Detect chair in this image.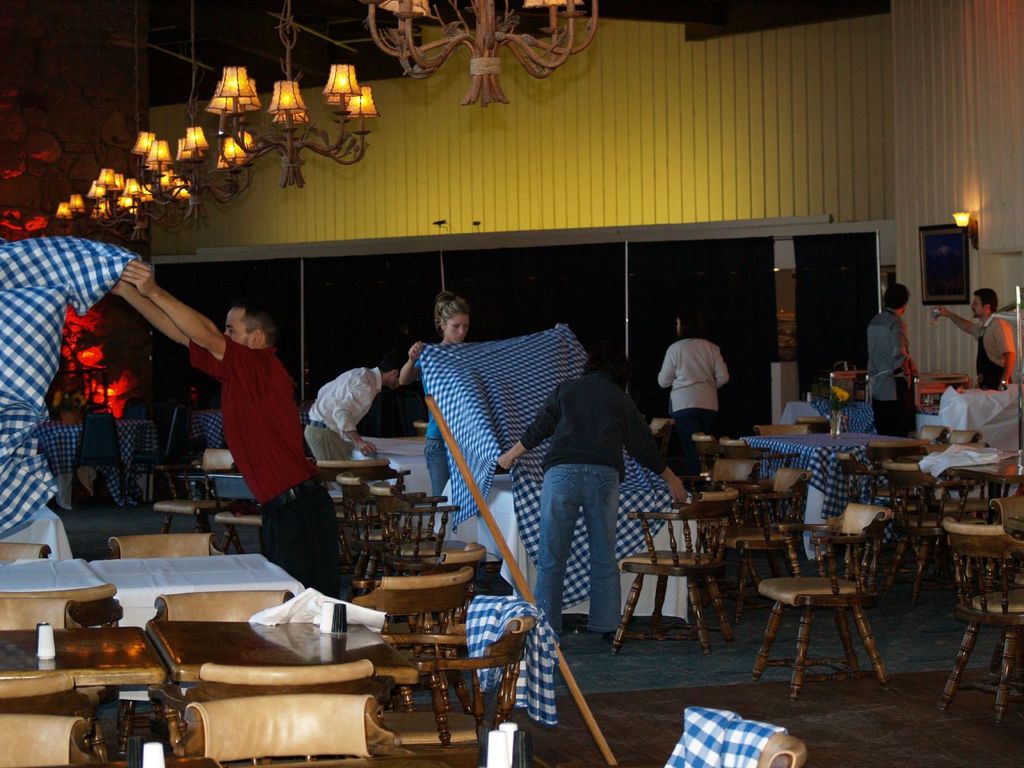
Detection: select_region(214, 490, 266, 555).
